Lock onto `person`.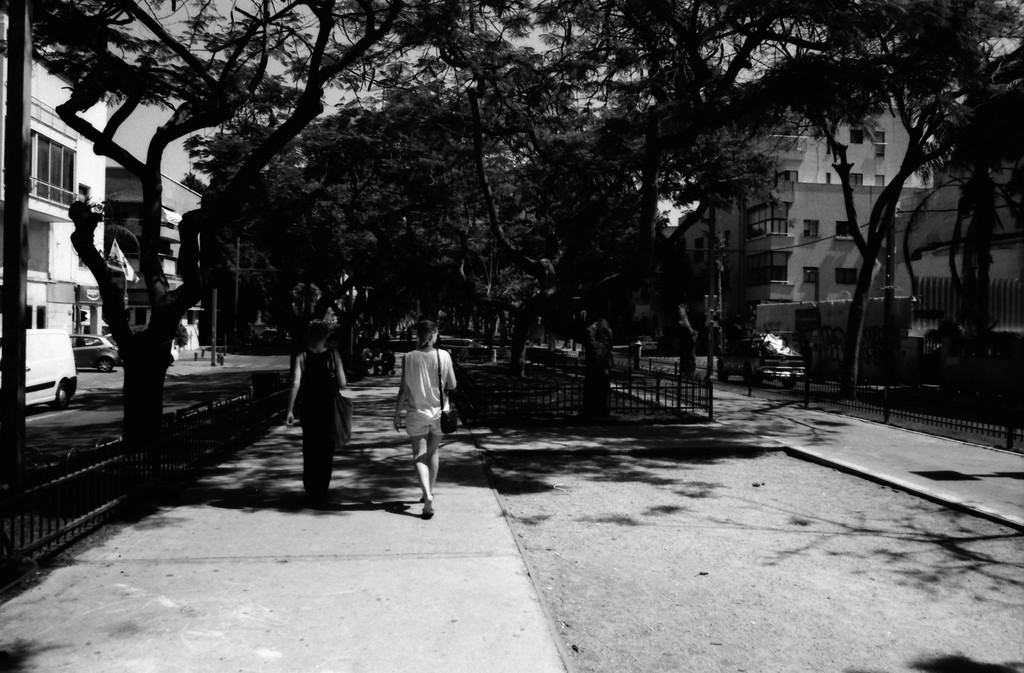
Locked: BBox(284, 317, 348, 507).
